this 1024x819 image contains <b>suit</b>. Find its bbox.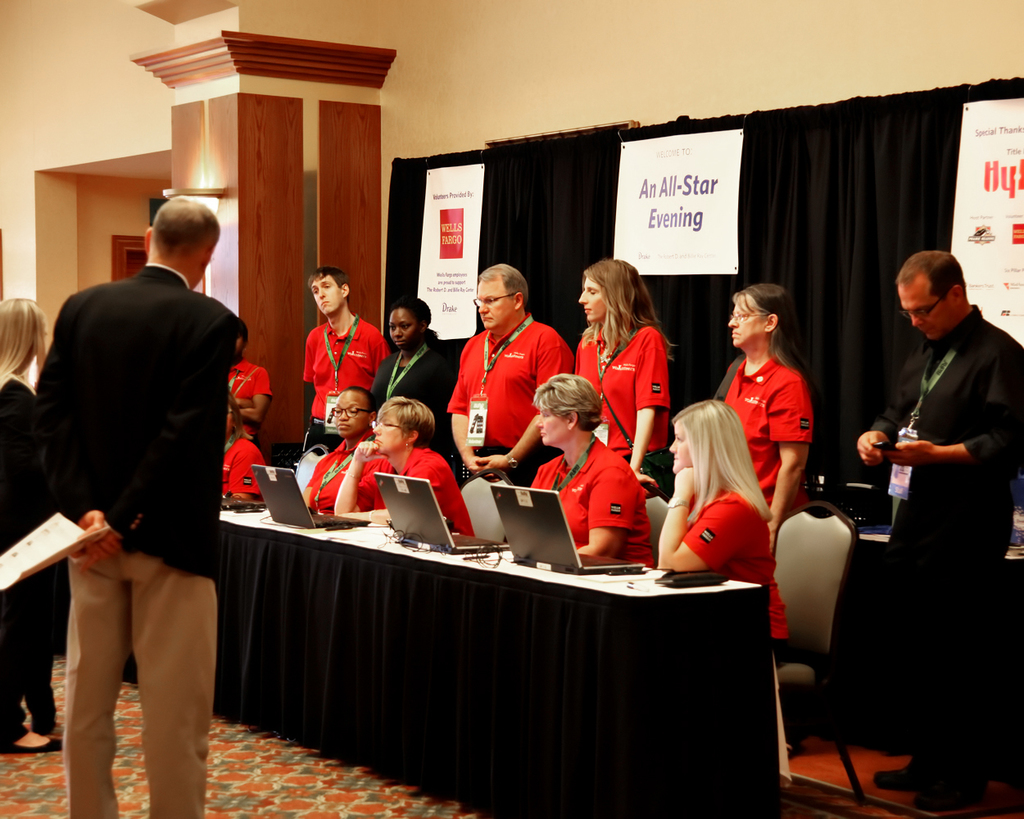
x1=34, y1=262, x2=256, y2=818.
